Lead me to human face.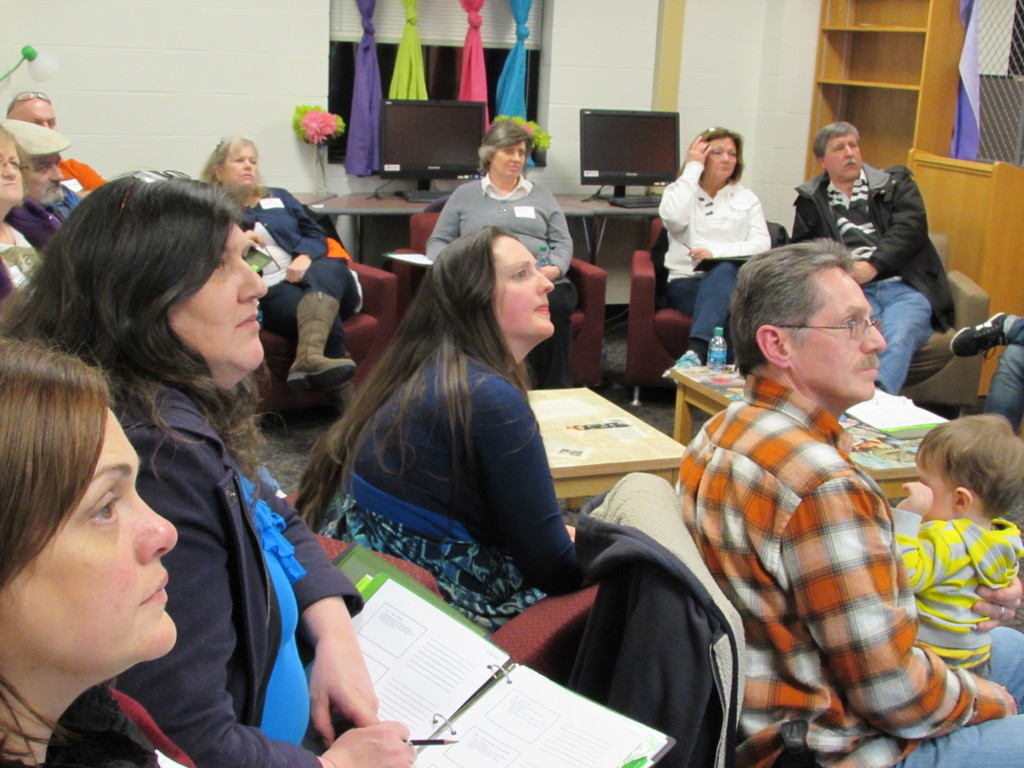
Lead to bbox(226, 143, 259, 190).
